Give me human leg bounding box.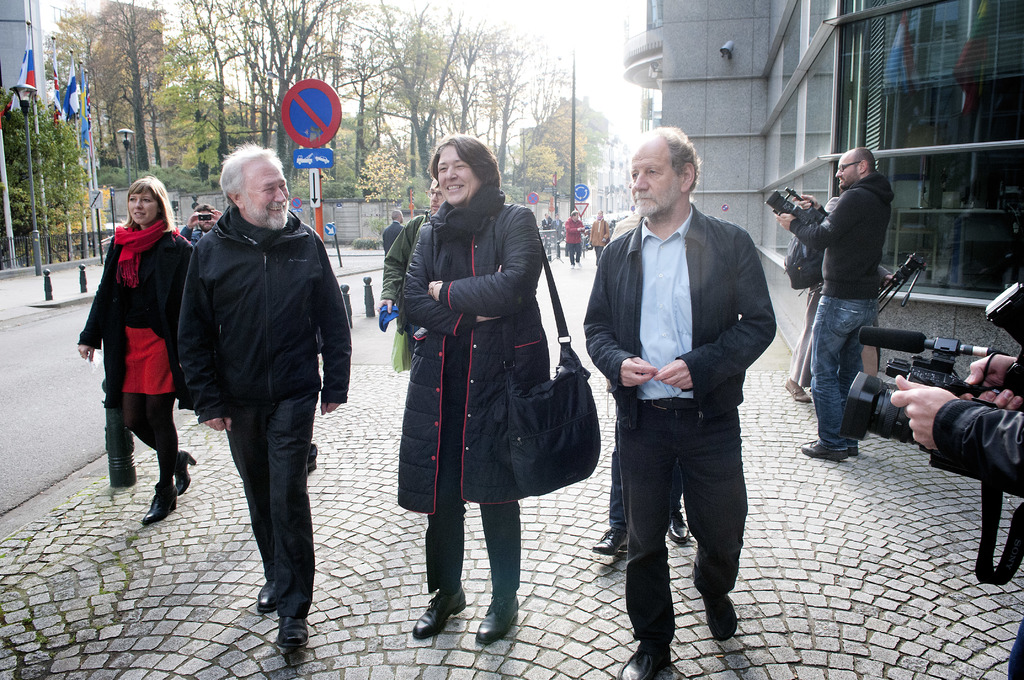
pyautogui.locateOnScreen(666, 508, 689, 544).
